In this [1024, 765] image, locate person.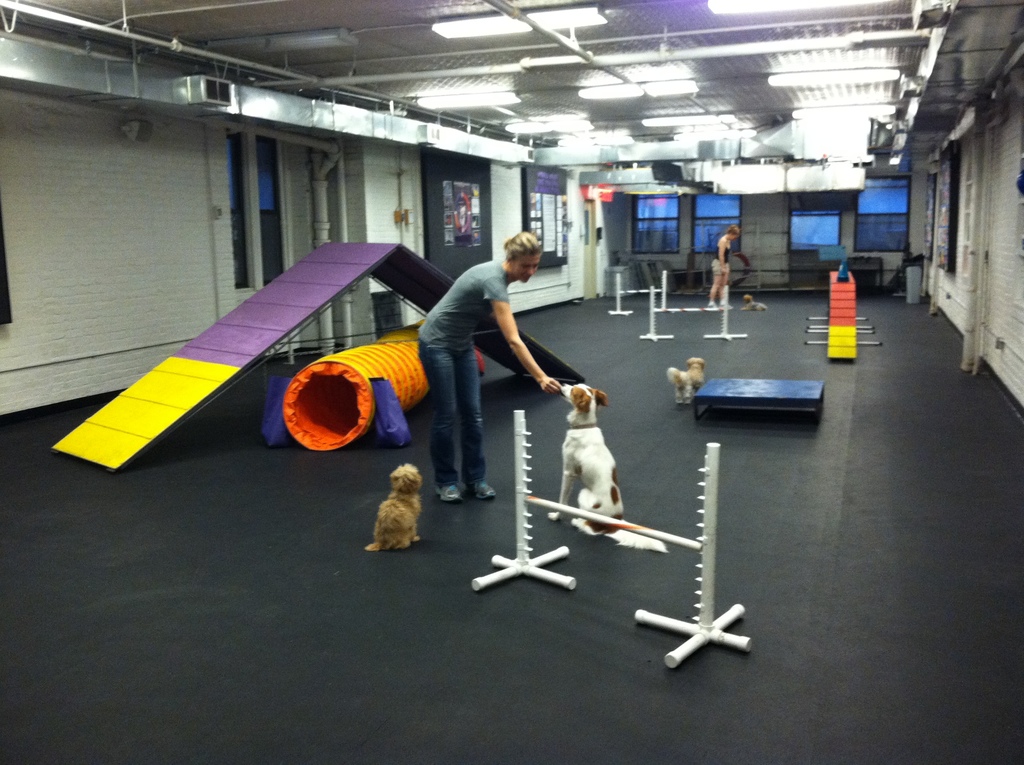
Bounding box: [415, 230, 569, 501].
